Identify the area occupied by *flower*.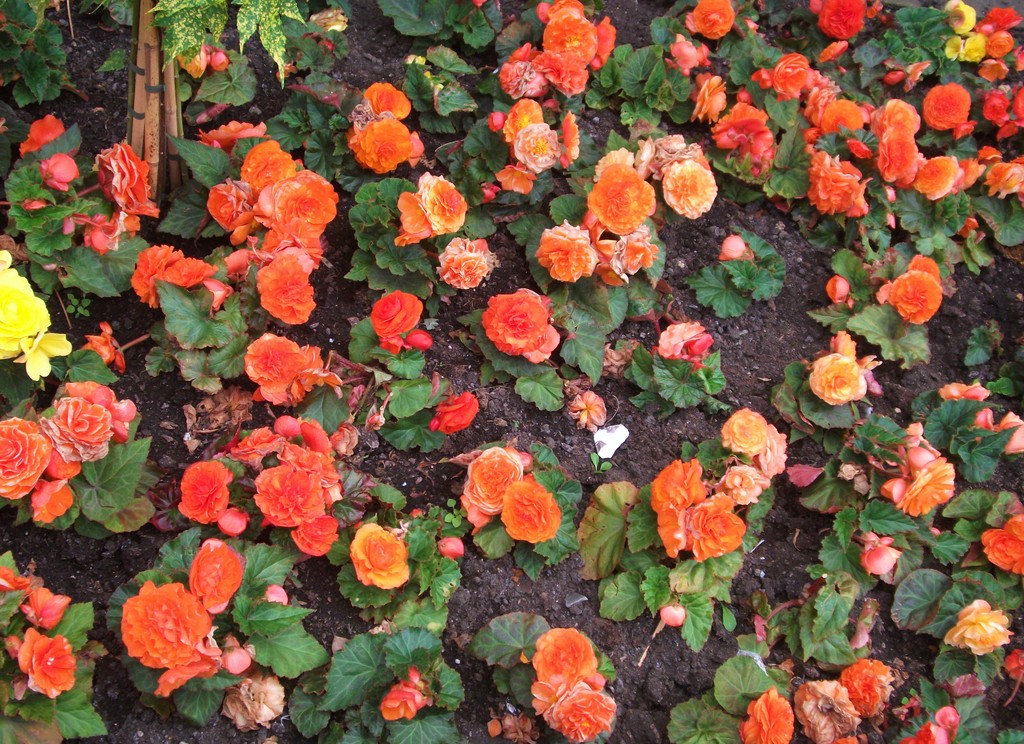
Area: select_region(1, 416, 49, 501).
